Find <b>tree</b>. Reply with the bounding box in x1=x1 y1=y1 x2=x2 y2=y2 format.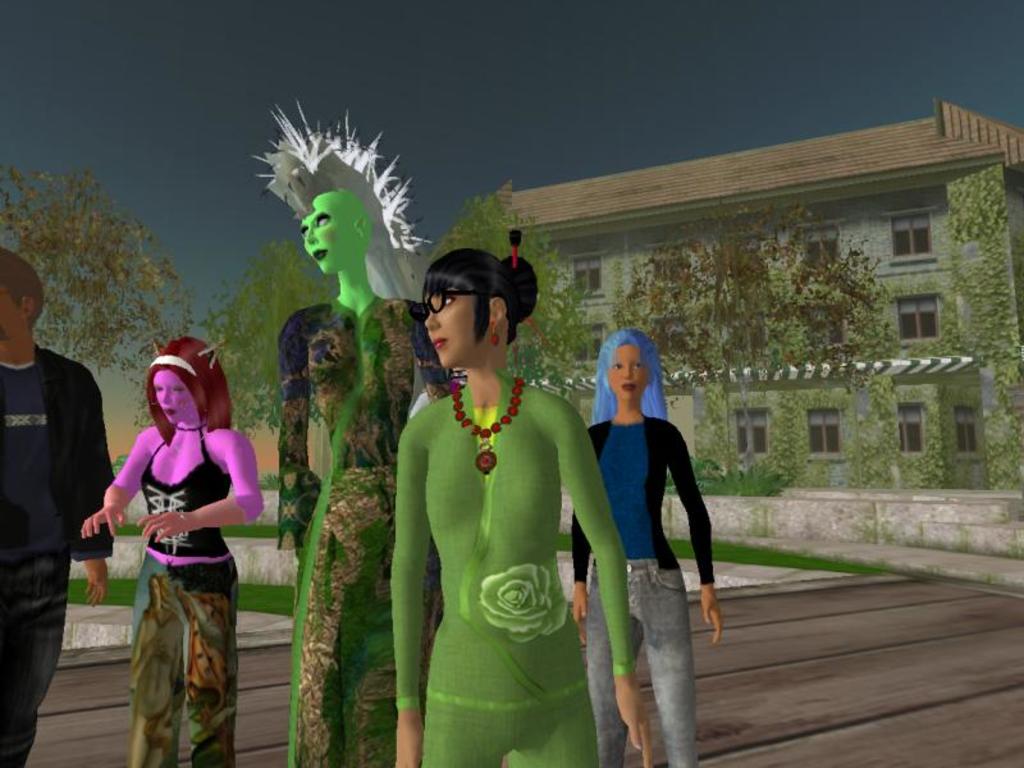
x1=611 y1=189 x2=897 y2=489.
